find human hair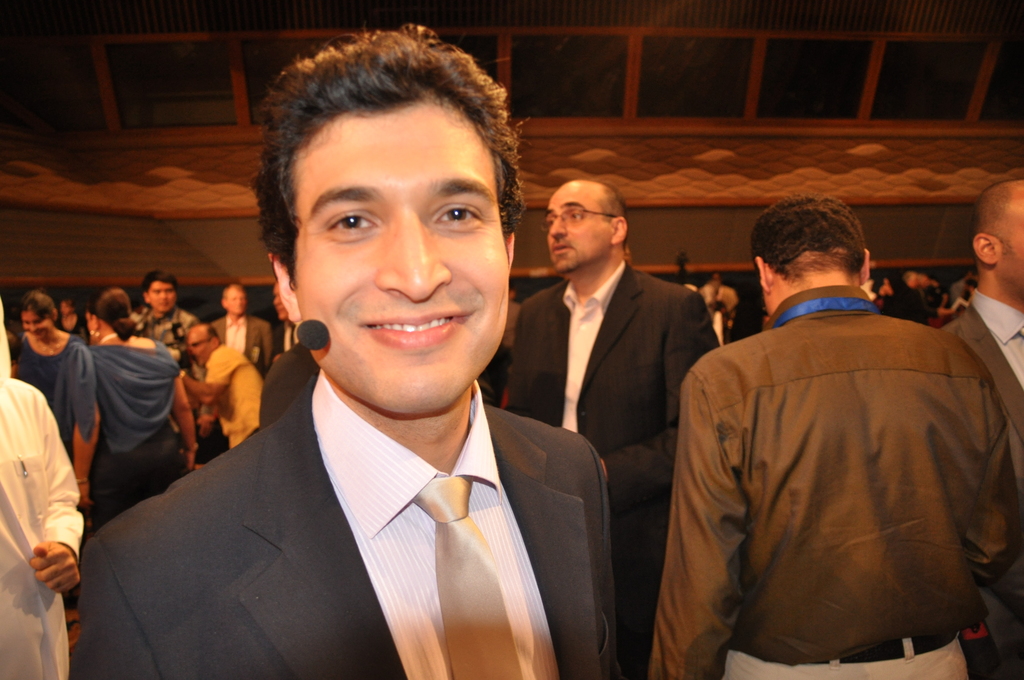
x1=202 y1=323 x2=225 y2=343
